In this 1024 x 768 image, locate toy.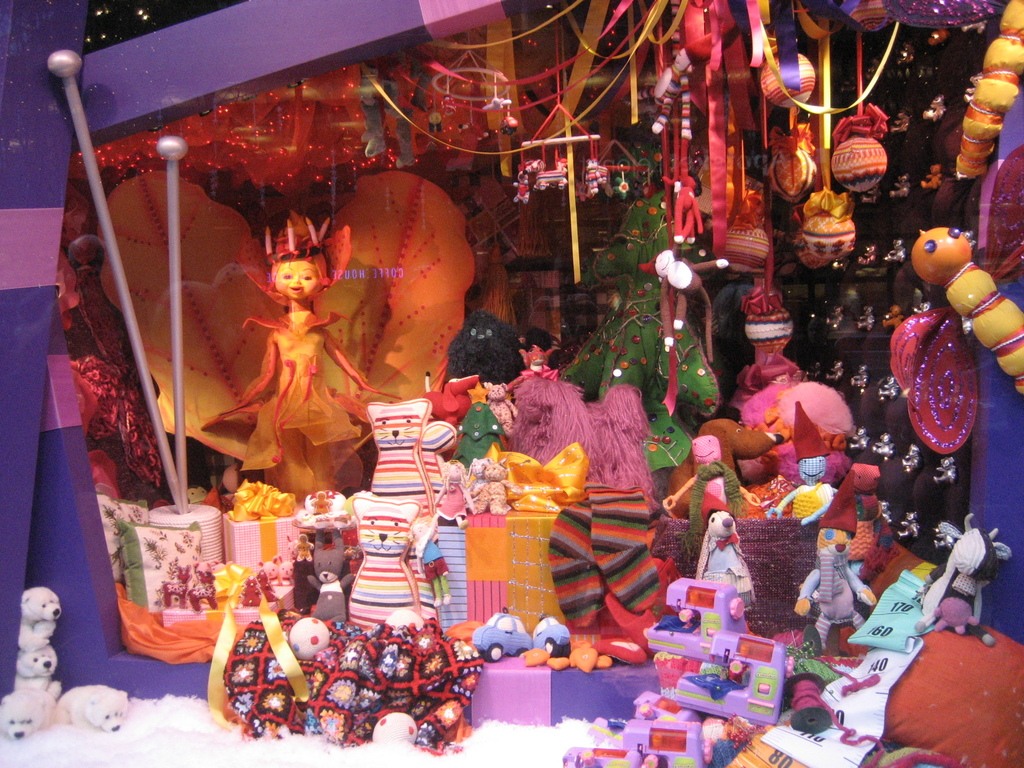
Bounding box: bbox(909, 227, 1023, 399).
